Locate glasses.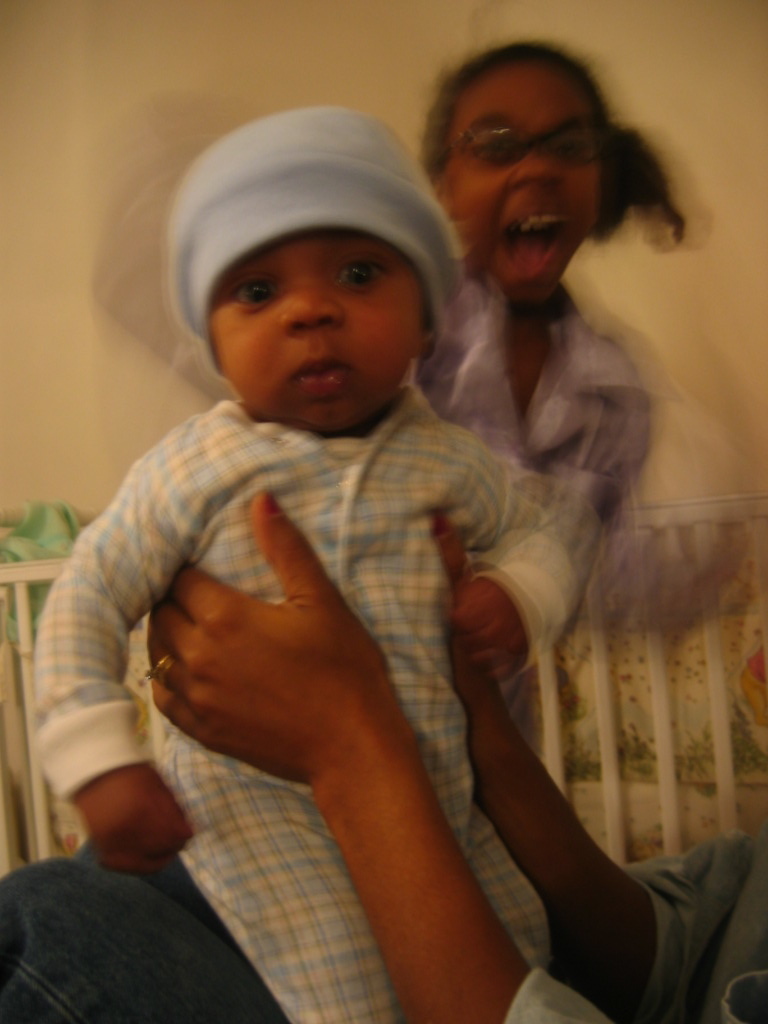
Bounding box: select_region(439, 116, 611, 175).
